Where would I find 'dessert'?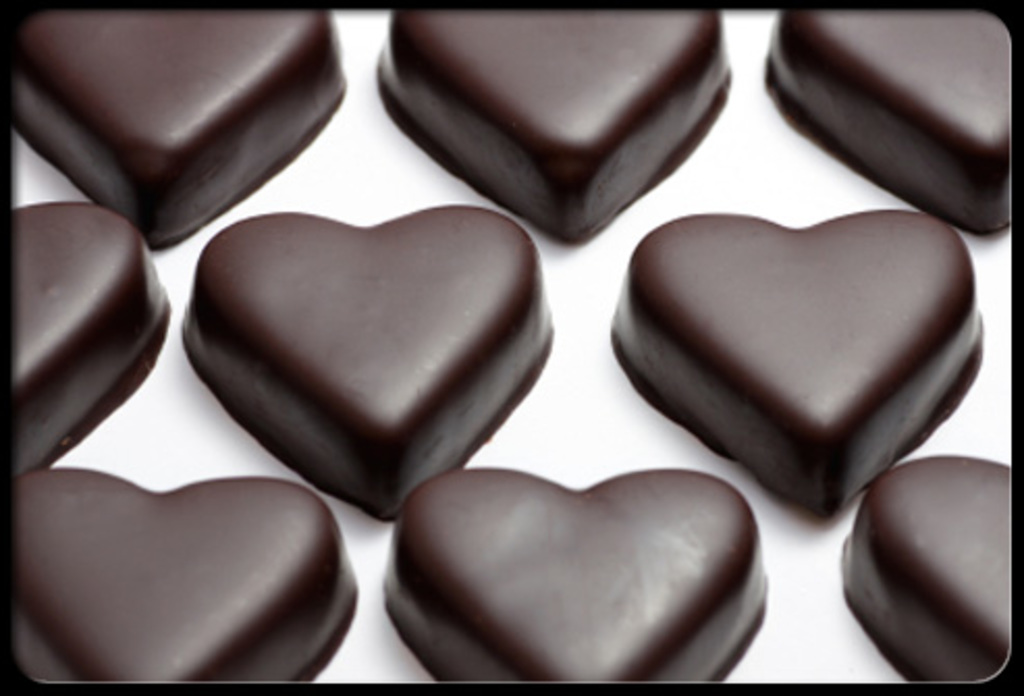
At box=[382, 8, 731, 245].
